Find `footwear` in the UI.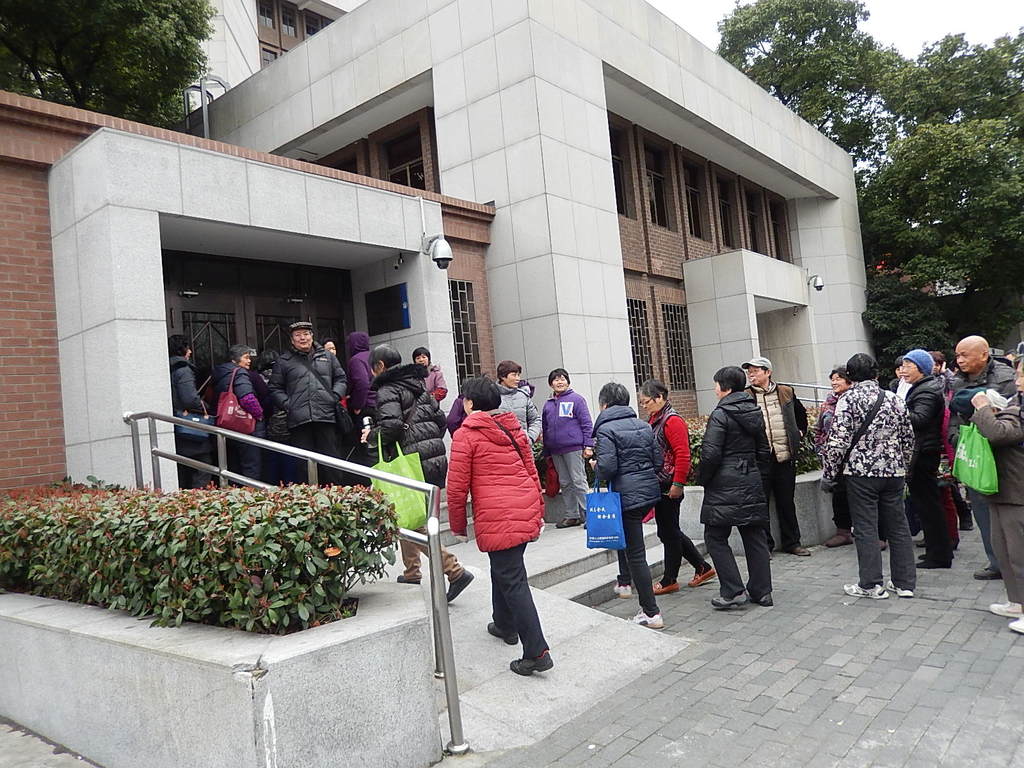
UI element at (989, 598, 1023, 618).
